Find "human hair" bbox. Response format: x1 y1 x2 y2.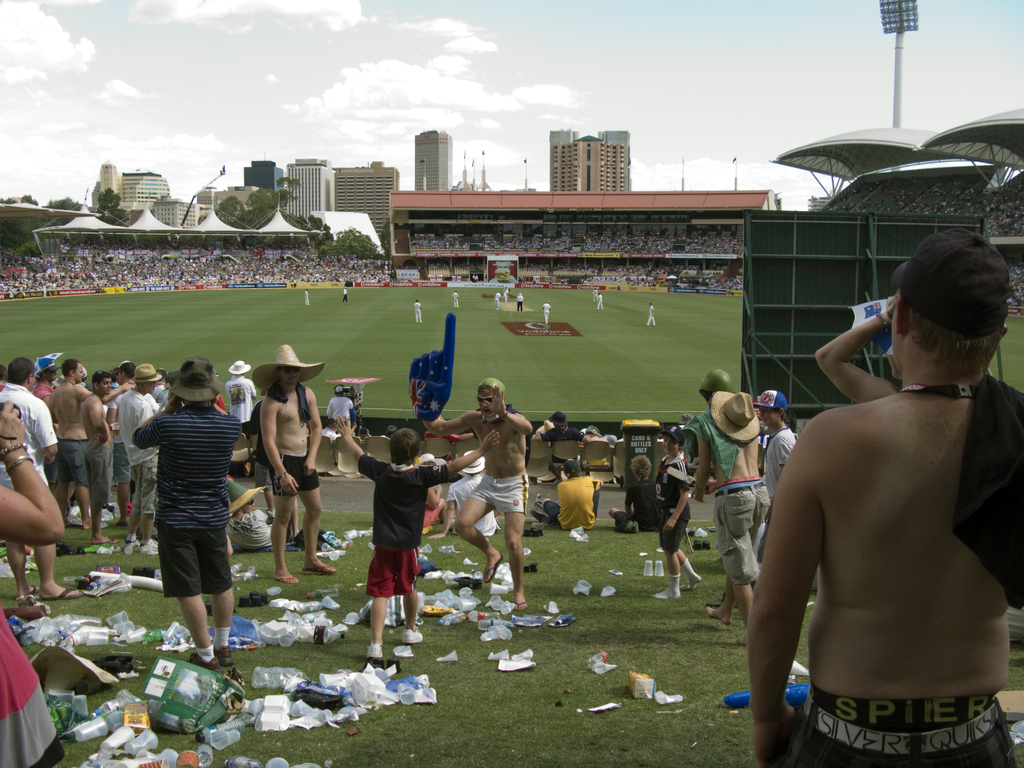
8 356 36 385.
